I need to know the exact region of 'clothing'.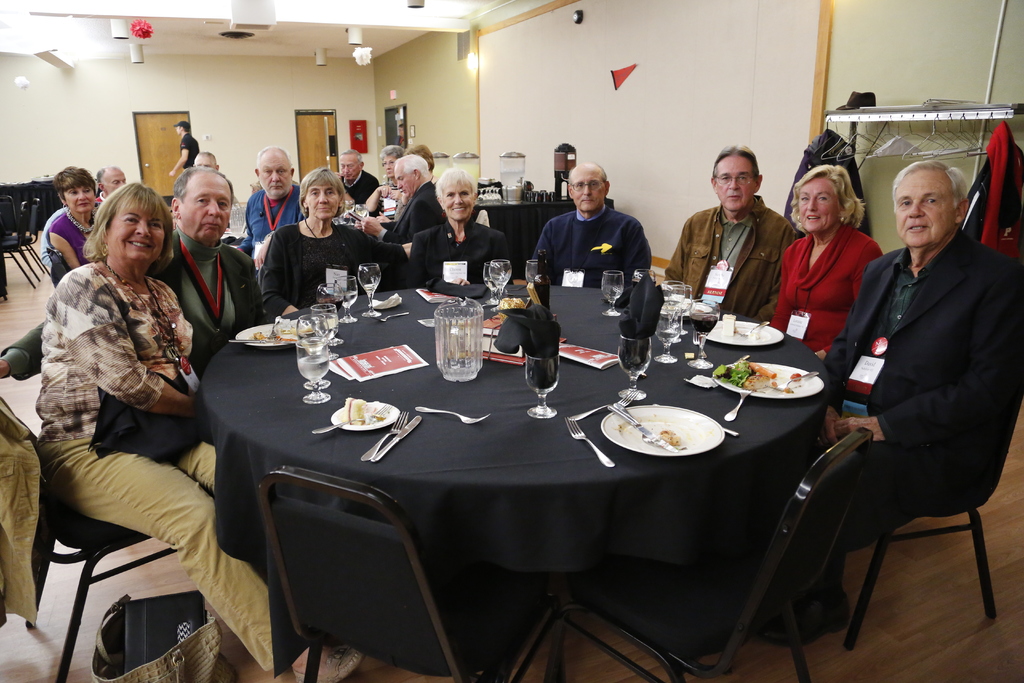
Region: {"x1": 787, "y1": 197, "x2": 895, "y2": 344}.
